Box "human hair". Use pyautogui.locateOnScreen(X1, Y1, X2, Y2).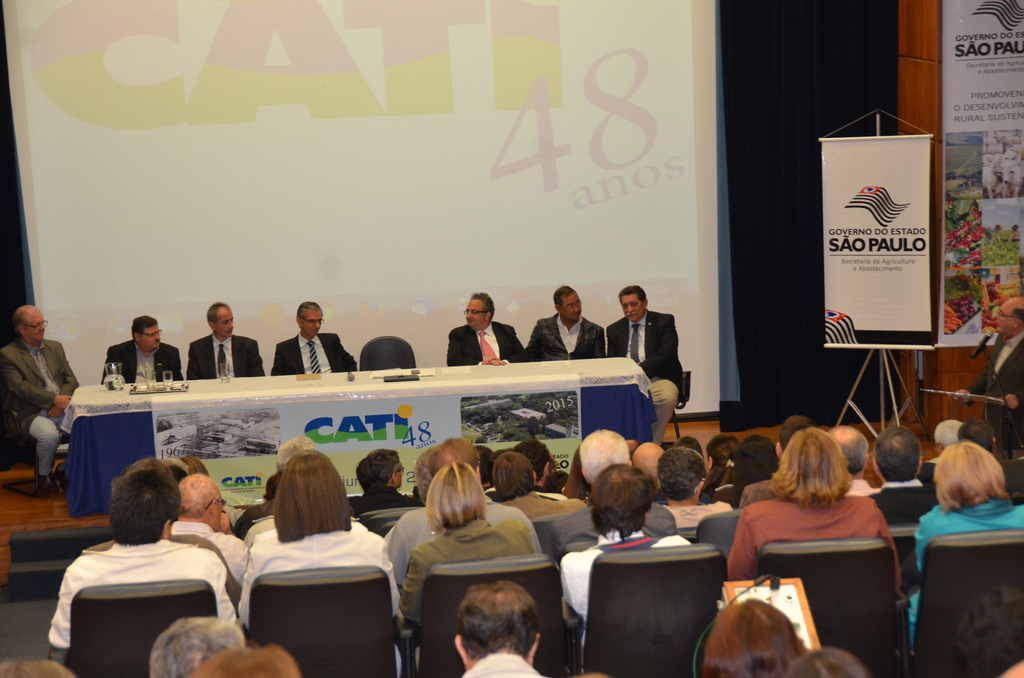
pyautogui.locateOnScreen(1012, 307, 1023, 323).
